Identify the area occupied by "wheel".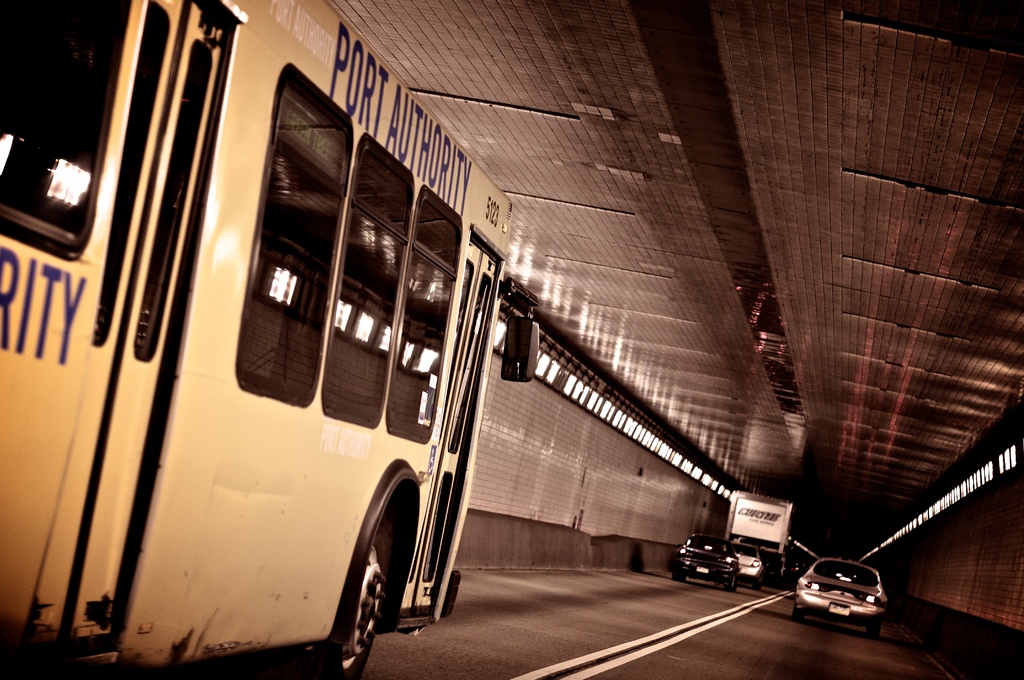
Area: box(670, 572, 681, 582).
